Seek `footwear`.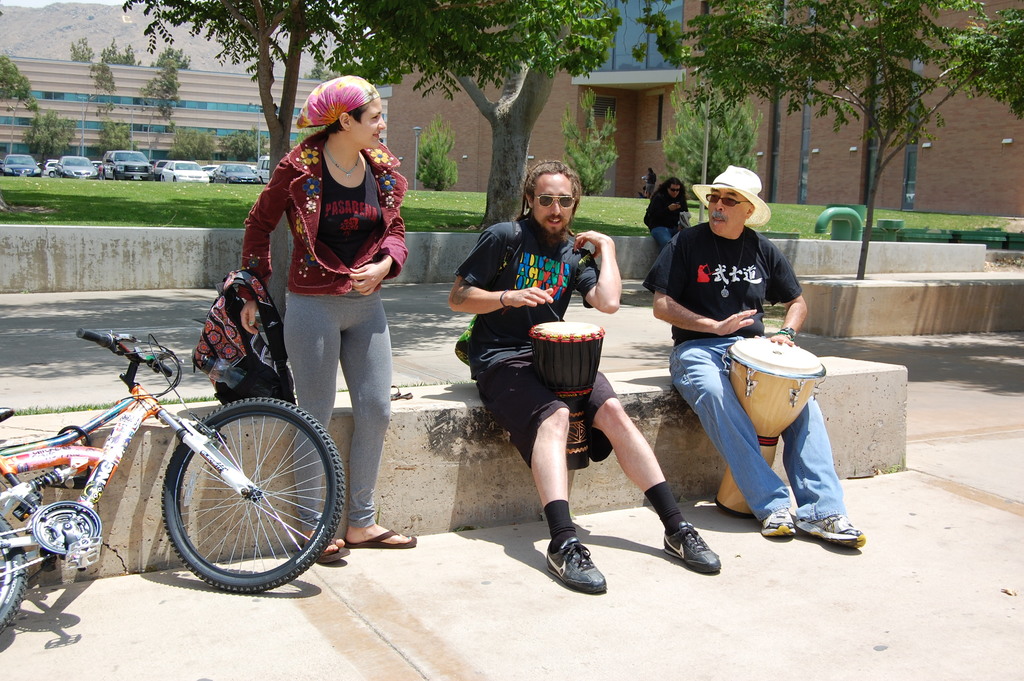
536 523 610 599.
